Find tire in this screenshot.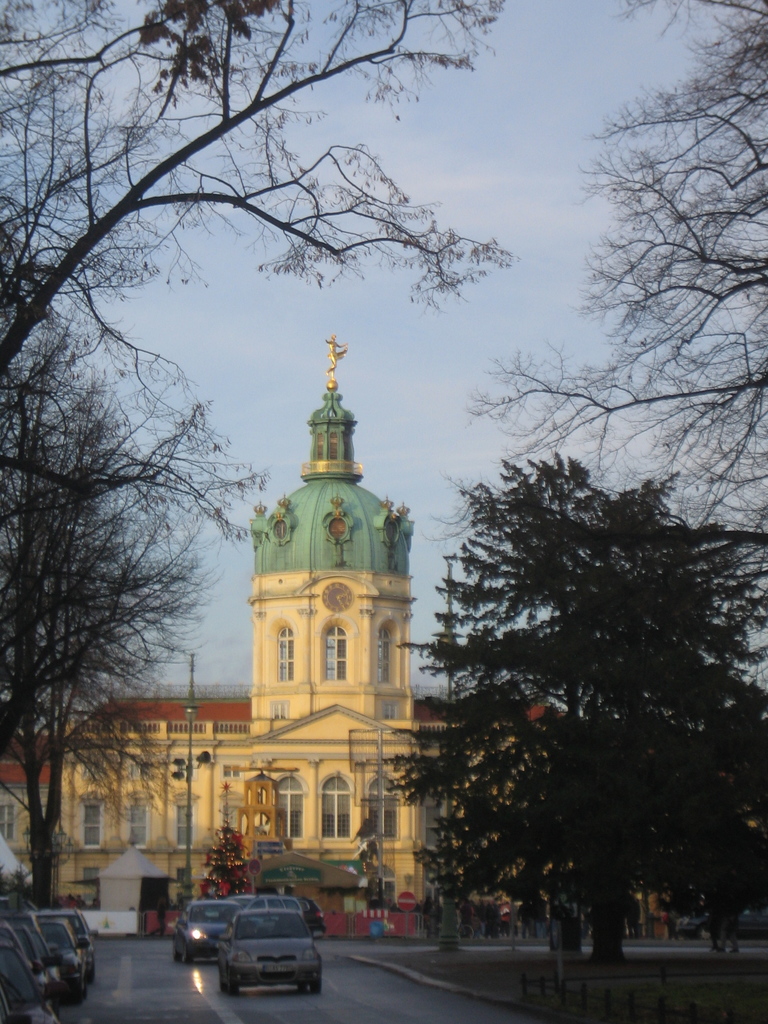
The bounding box for tire is box=[221, 973, 241, 998].
